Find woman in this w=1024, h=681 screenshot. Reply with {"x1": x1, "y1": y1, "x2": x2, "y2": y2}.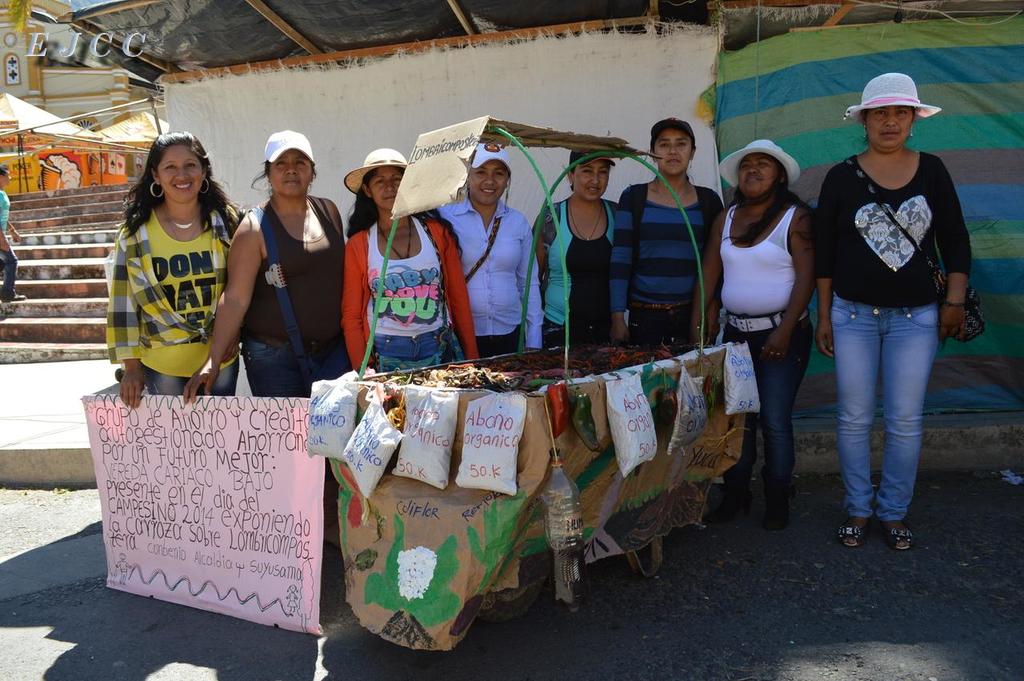
{"x1": 604, "y1": 113, "x2": 730, "y2": 352}.
